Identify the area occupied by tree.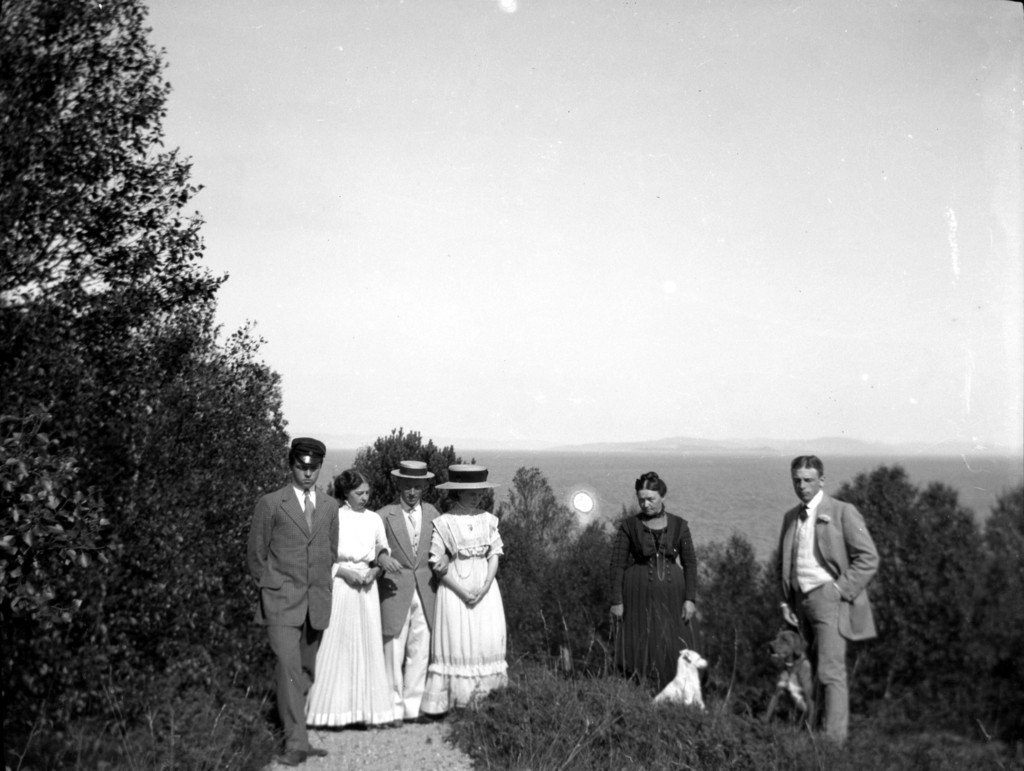
Area: detection(817, 457, 986, 709).
